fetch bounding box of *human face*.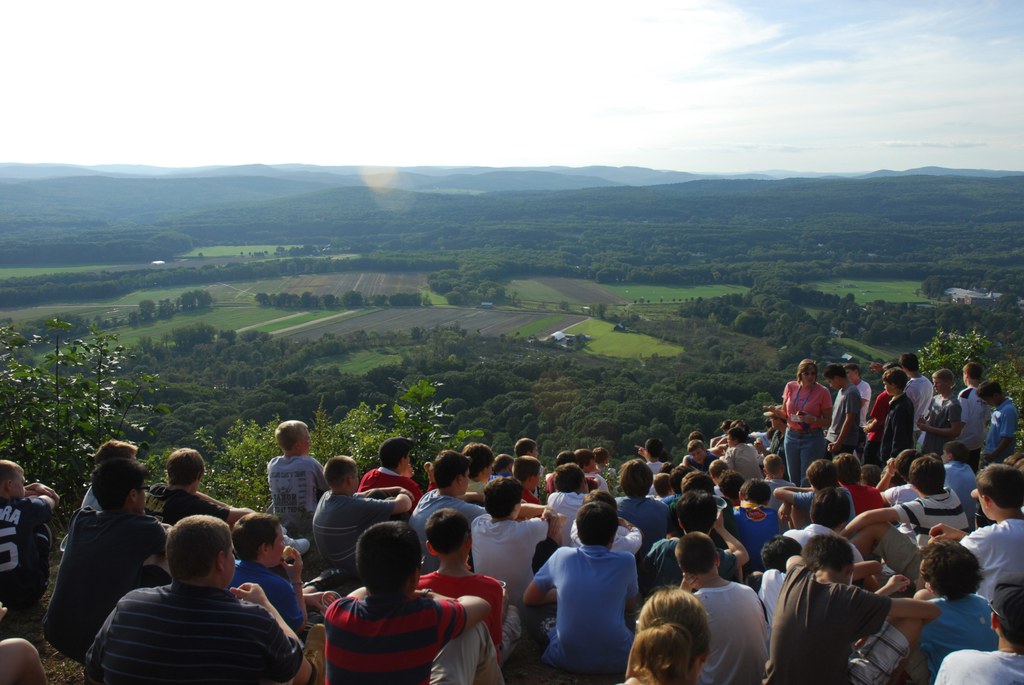
Bbox: Rect(483, 461, 492, 482).
